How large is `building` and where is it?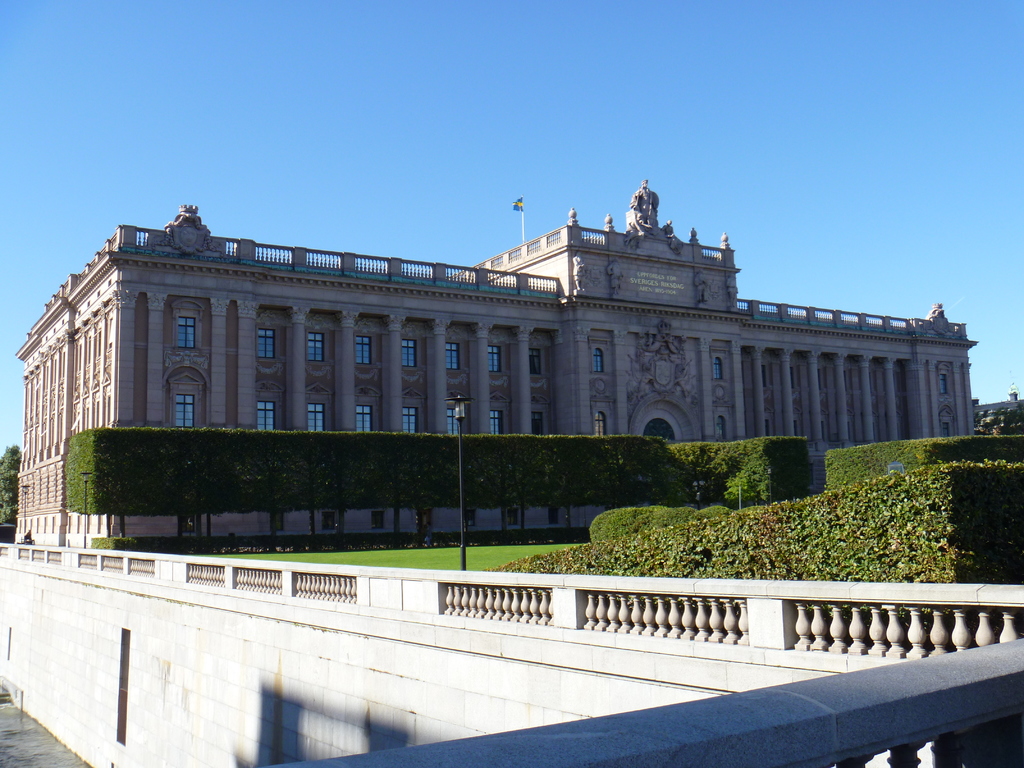
Bounding box: <bbox>14, 186, 973, 545</bbox>.
